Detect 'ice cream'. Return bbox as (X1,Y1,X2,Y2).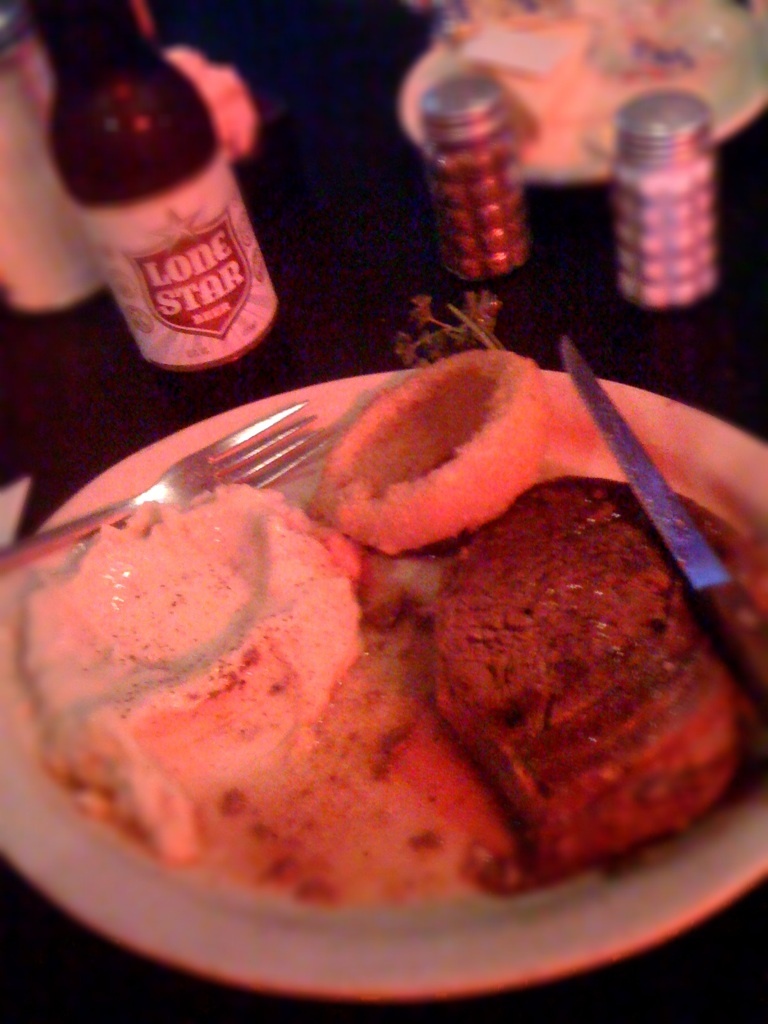
(437,478,767,870).
